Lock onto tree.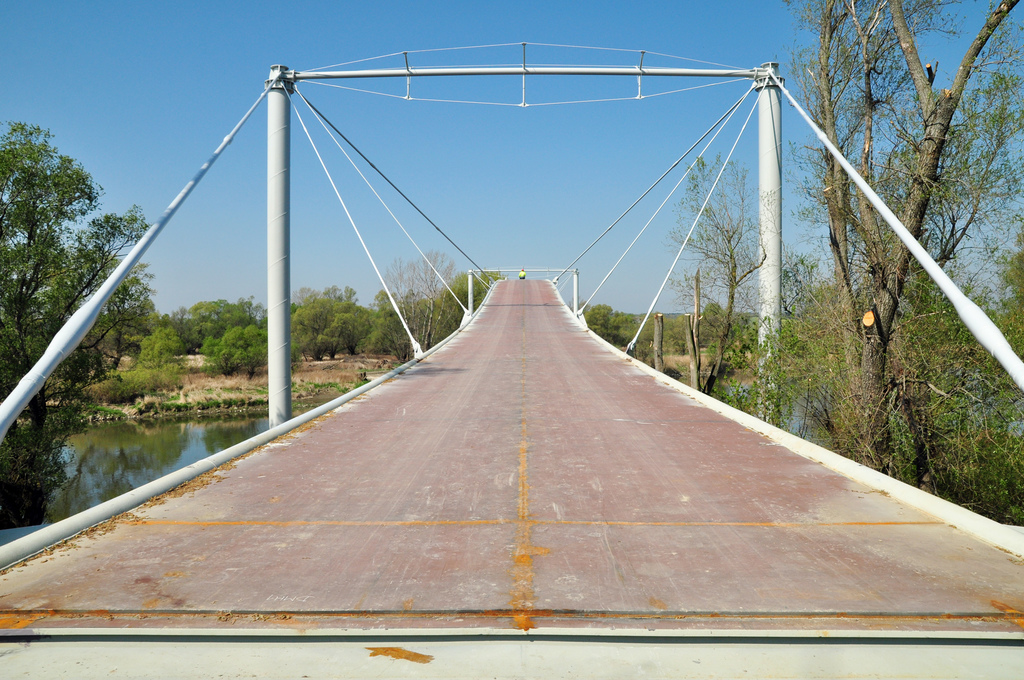
Locked: crop(0, 122, 150, 521).
